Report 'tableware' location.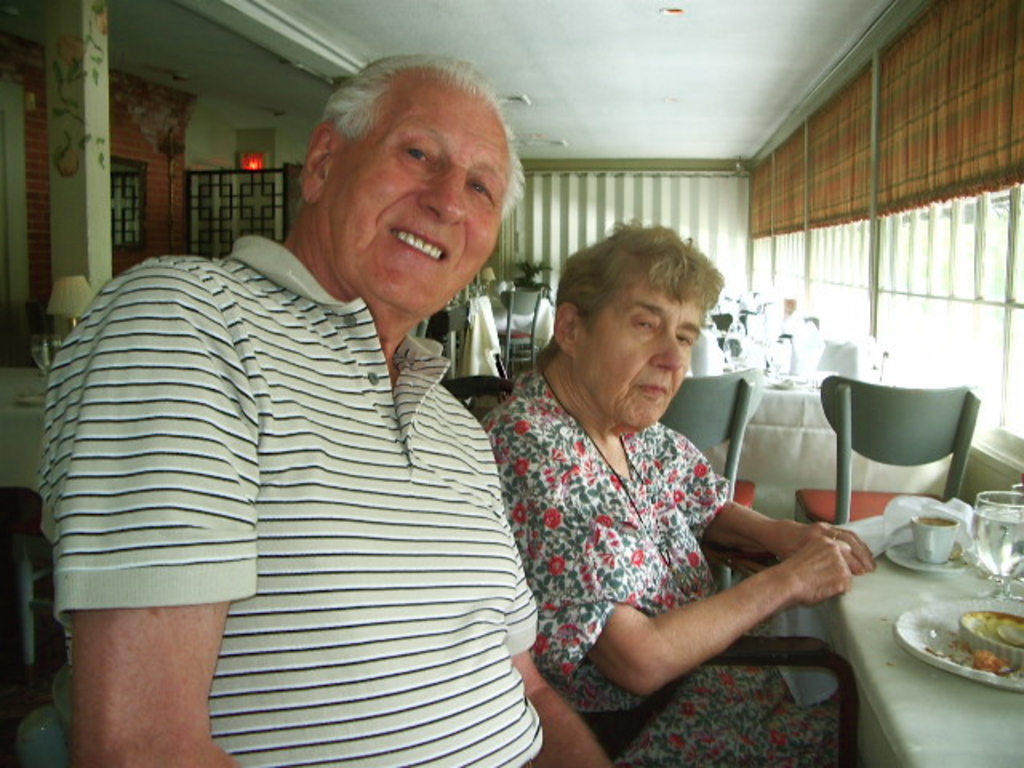
Report: (883, 538, 968, 579).
